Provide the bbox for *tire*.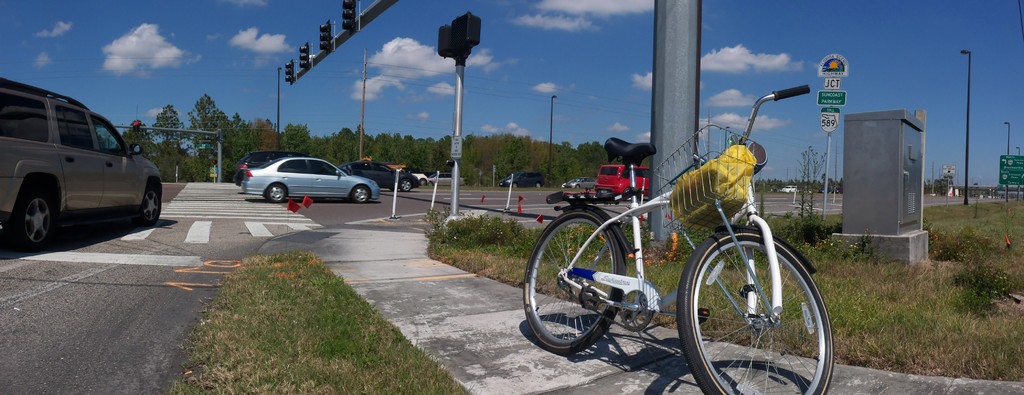
rect(512, 181, 517, 190).
